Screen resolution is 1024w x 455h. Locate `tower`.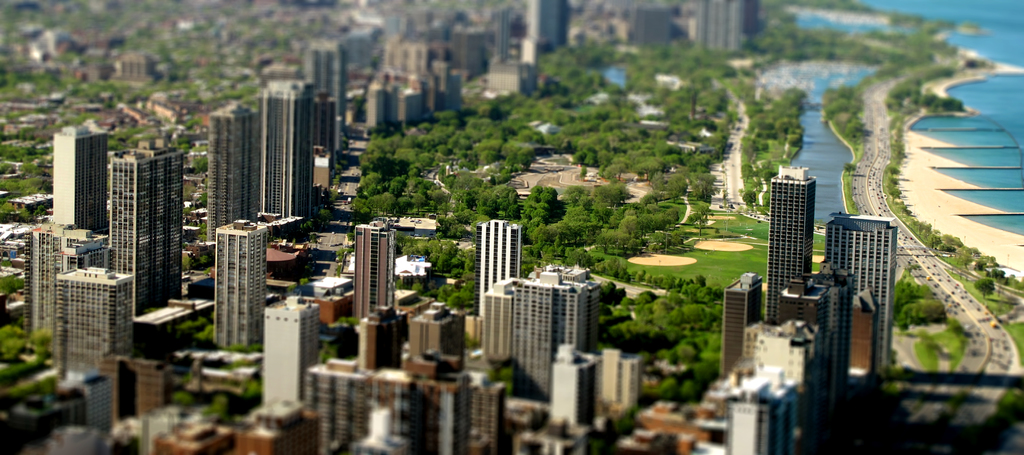
x1=205, y1=113, x2=248, y2=249.
